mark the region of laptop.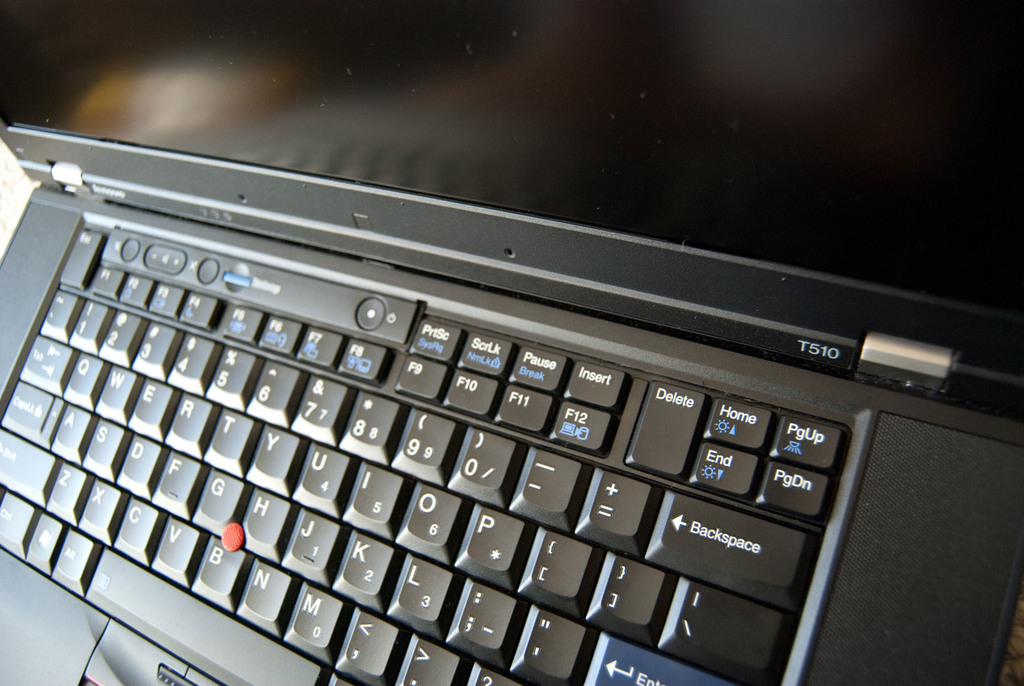
Region: [0, 0, 1013, 685].
